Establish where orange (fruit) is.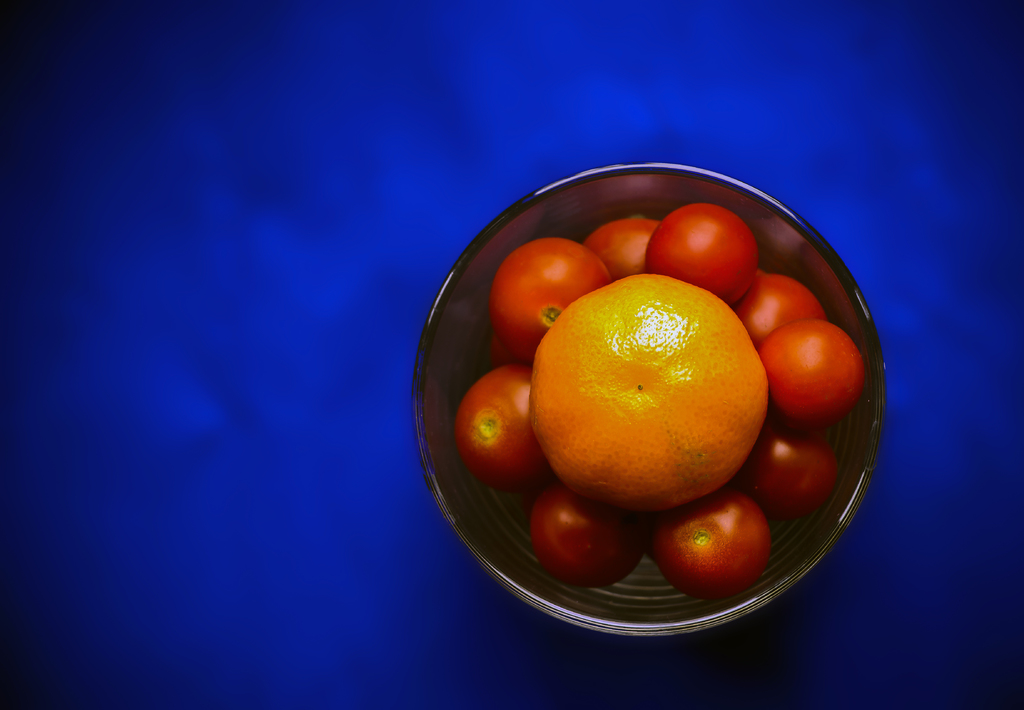
Established at (531,273,771,515).
